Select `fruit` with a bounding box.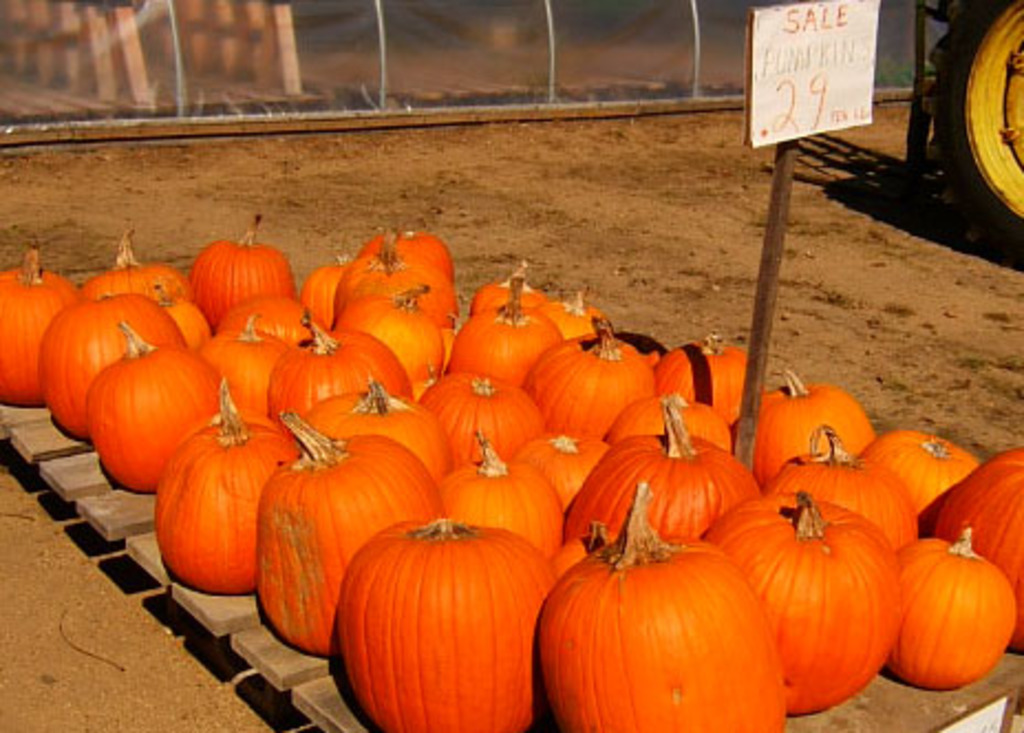
select_region(346, 232, 455, 338).
